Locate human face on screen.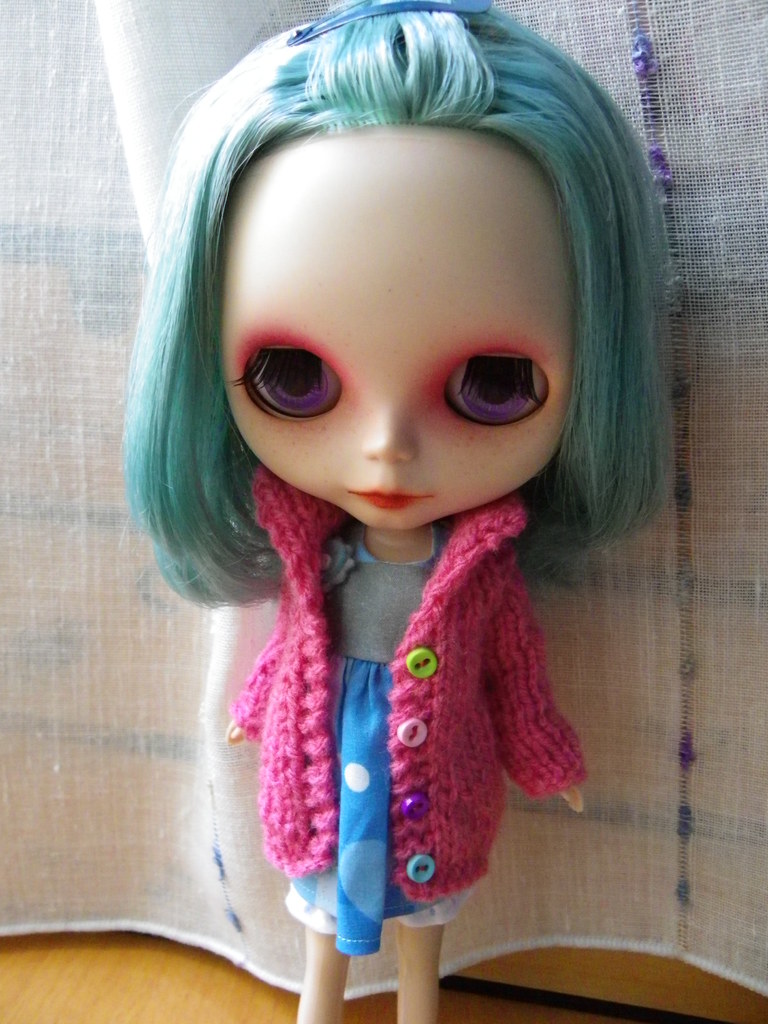
On screen at {"left": 218, "top": 122, "right": 575, "bottom": 533}.
